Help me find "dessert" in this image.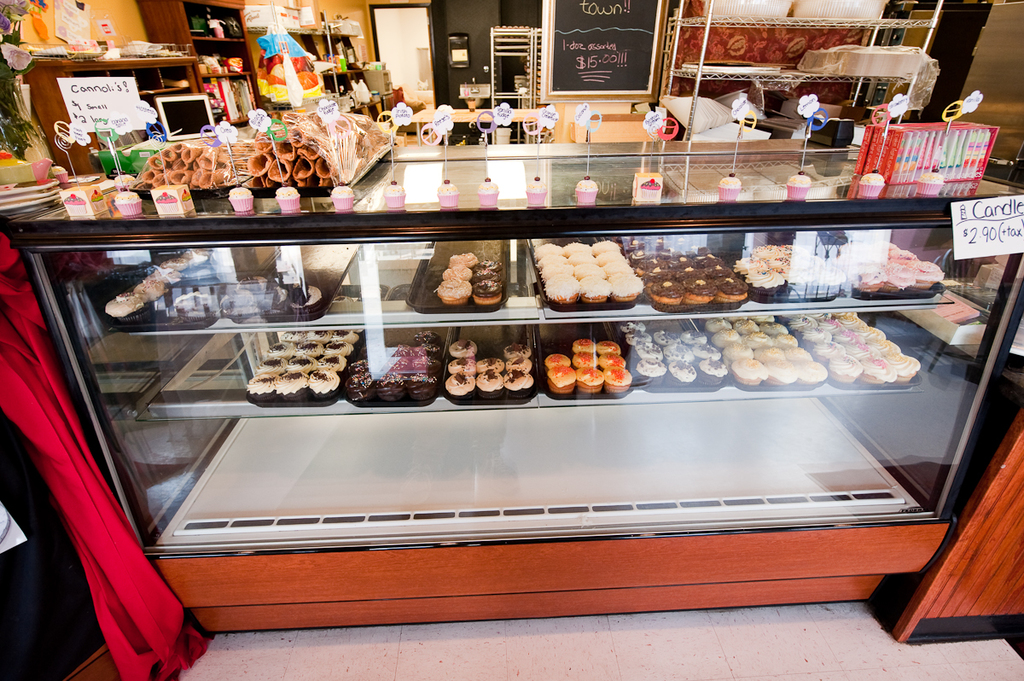
Found it: 684:283:711:300.
